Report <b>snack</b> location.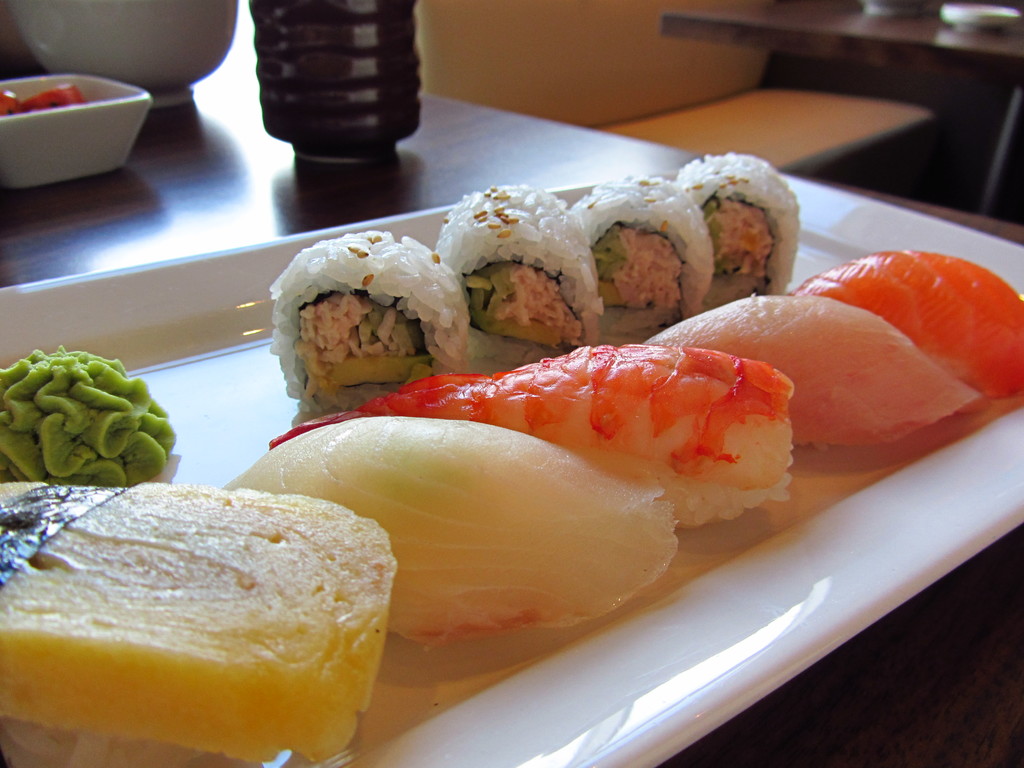
Report: rect(433, 186, 605, 363).
